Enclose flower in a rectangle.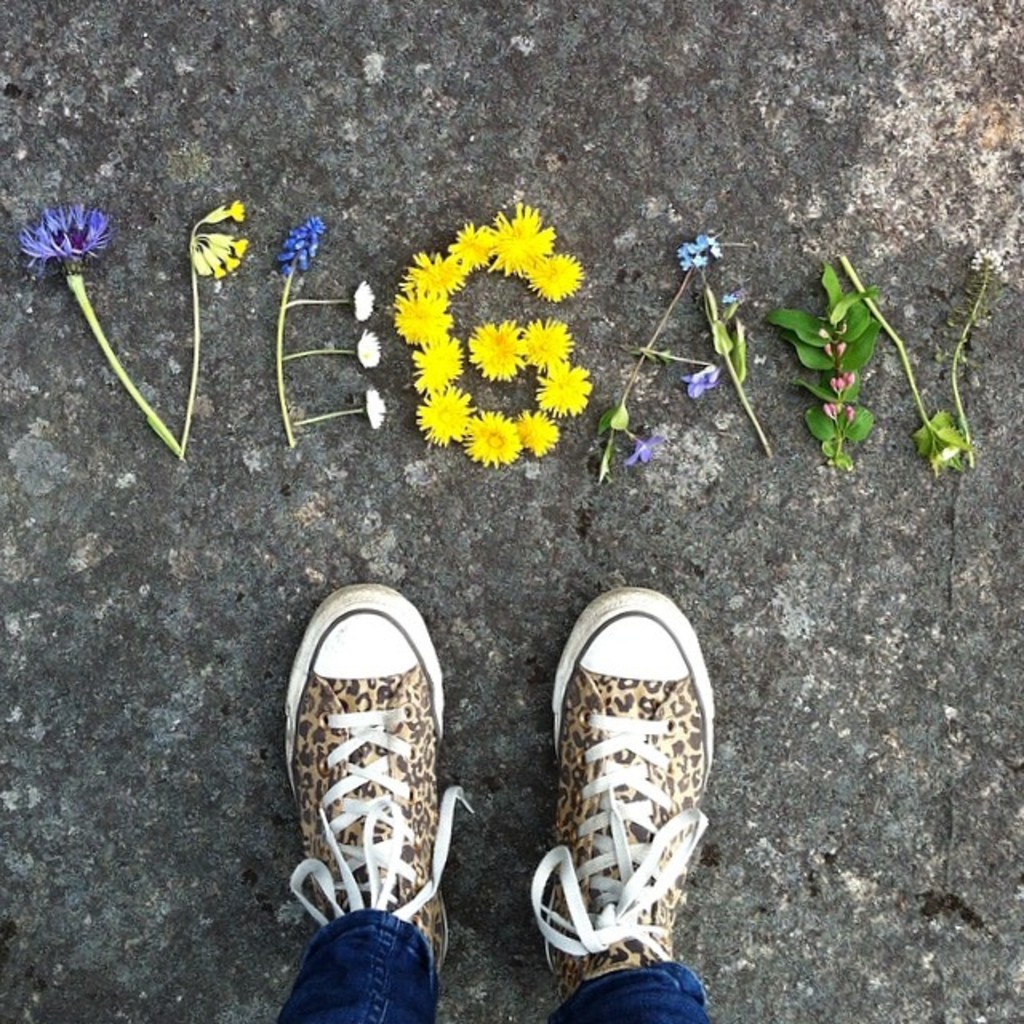
686,368,717,395.
